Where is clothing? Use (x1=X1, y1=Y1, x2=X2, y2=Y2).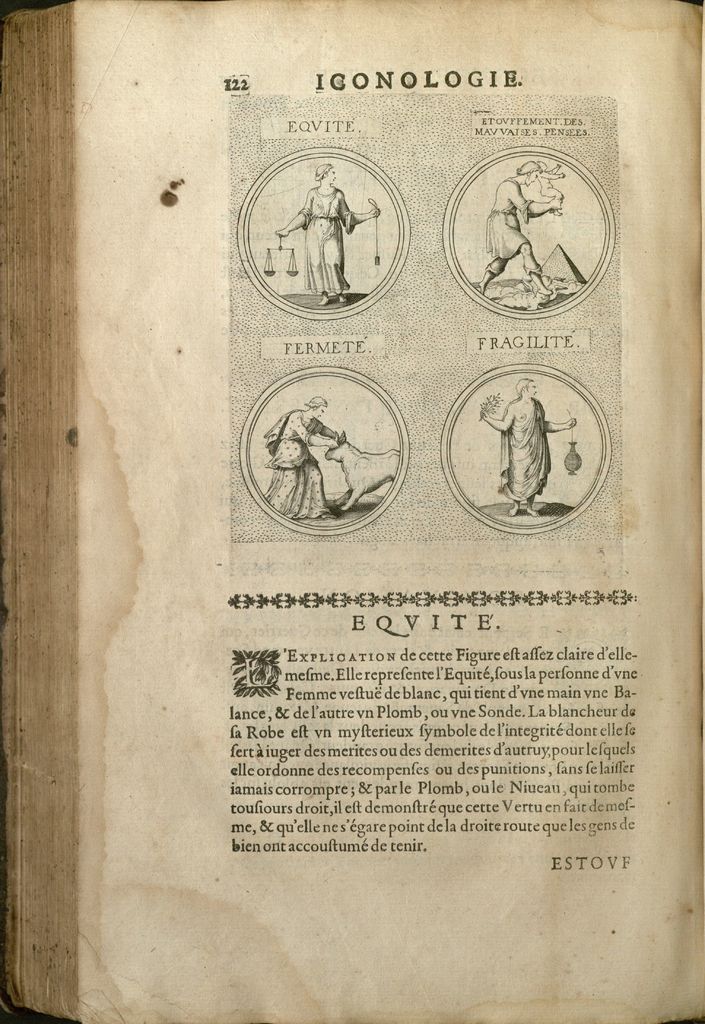
(x1=485, y1=175, x2=531, y2=258).
